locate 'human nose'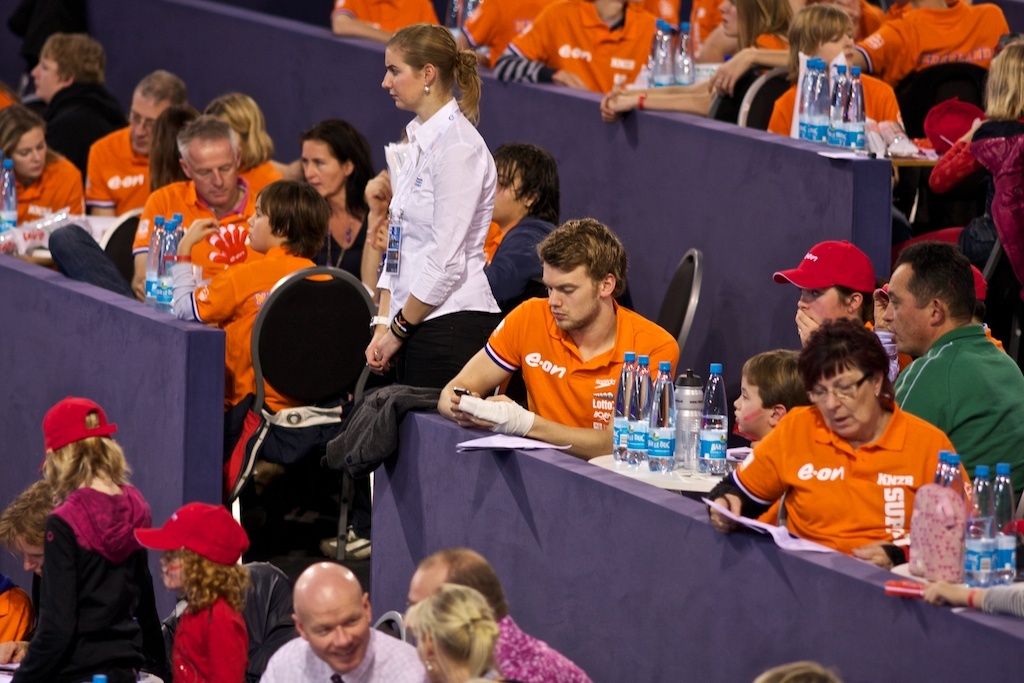
l=305, t=162, r=316, b=176
